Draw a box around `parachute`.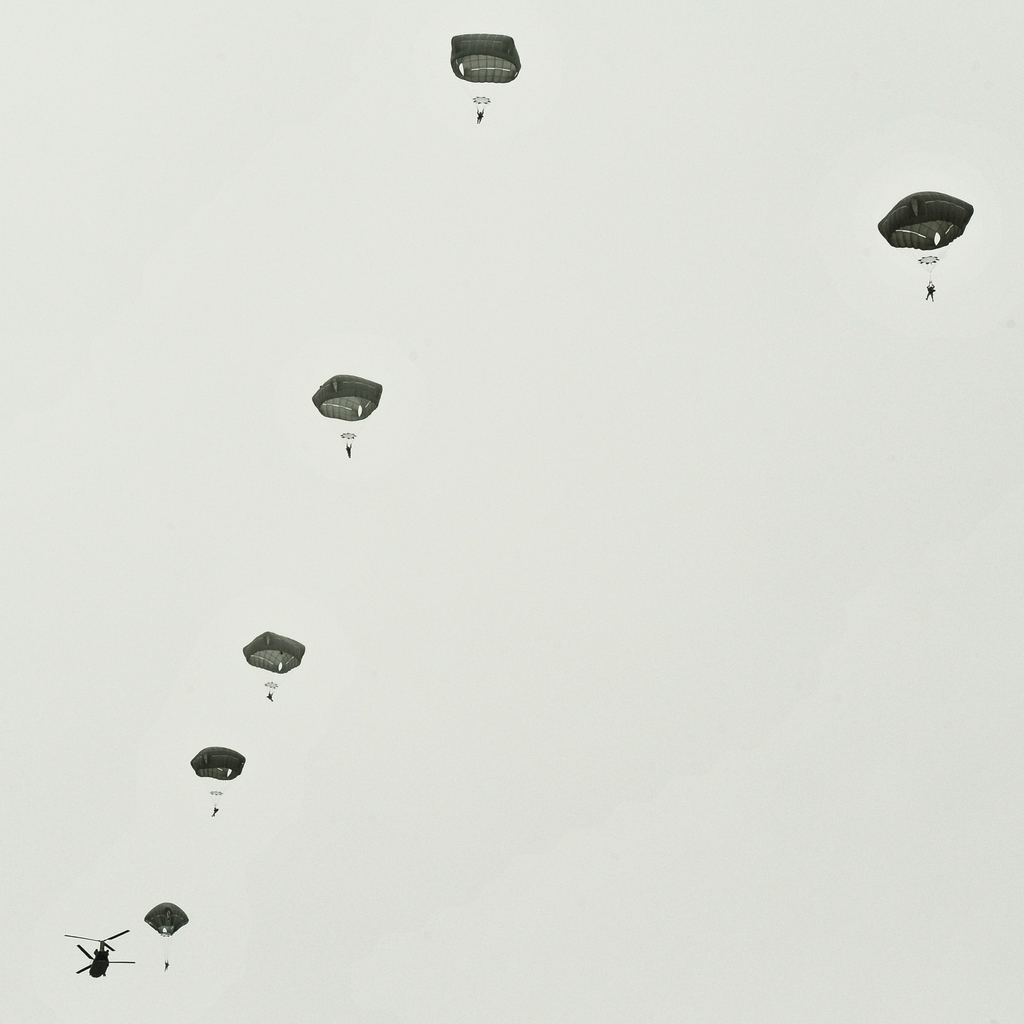
449 29 524 109.
